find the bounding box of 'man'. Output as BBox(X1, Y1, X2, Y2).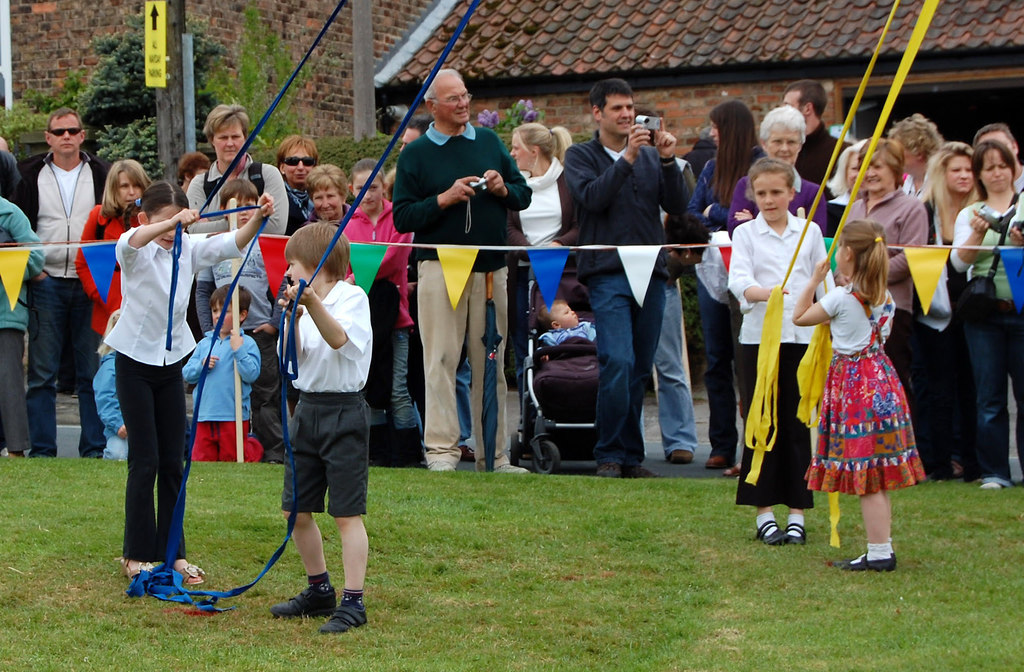
BBox(779, 76, 858, 234).
